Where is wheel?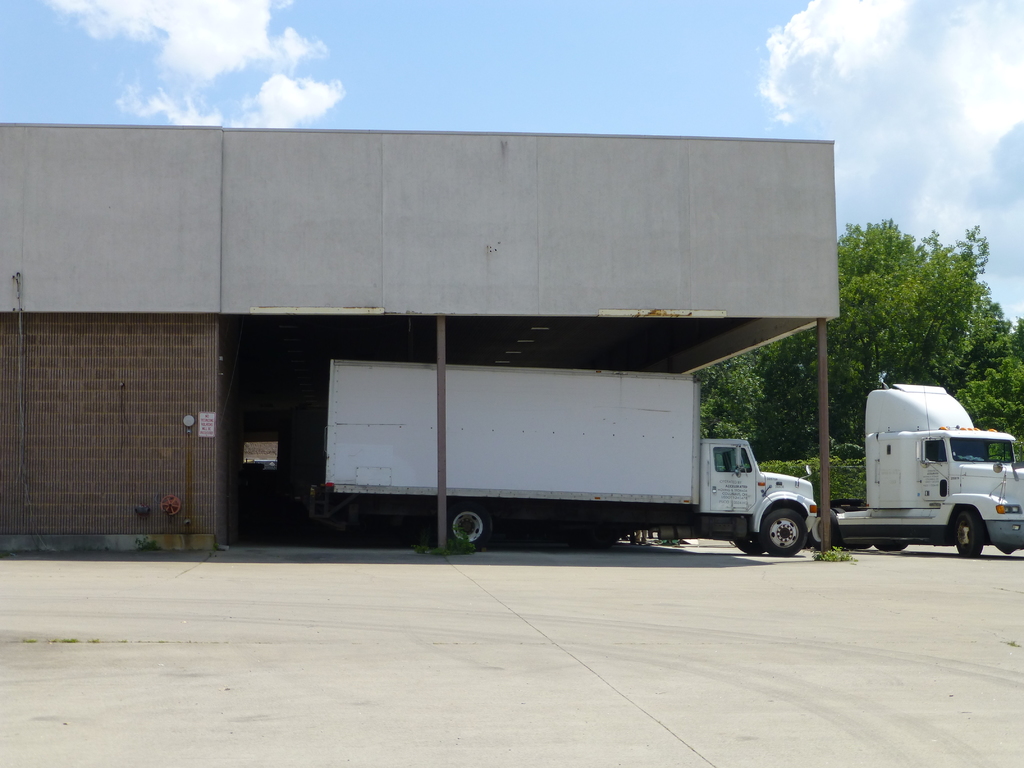
<region>813, 508, 836, 551</region>.
